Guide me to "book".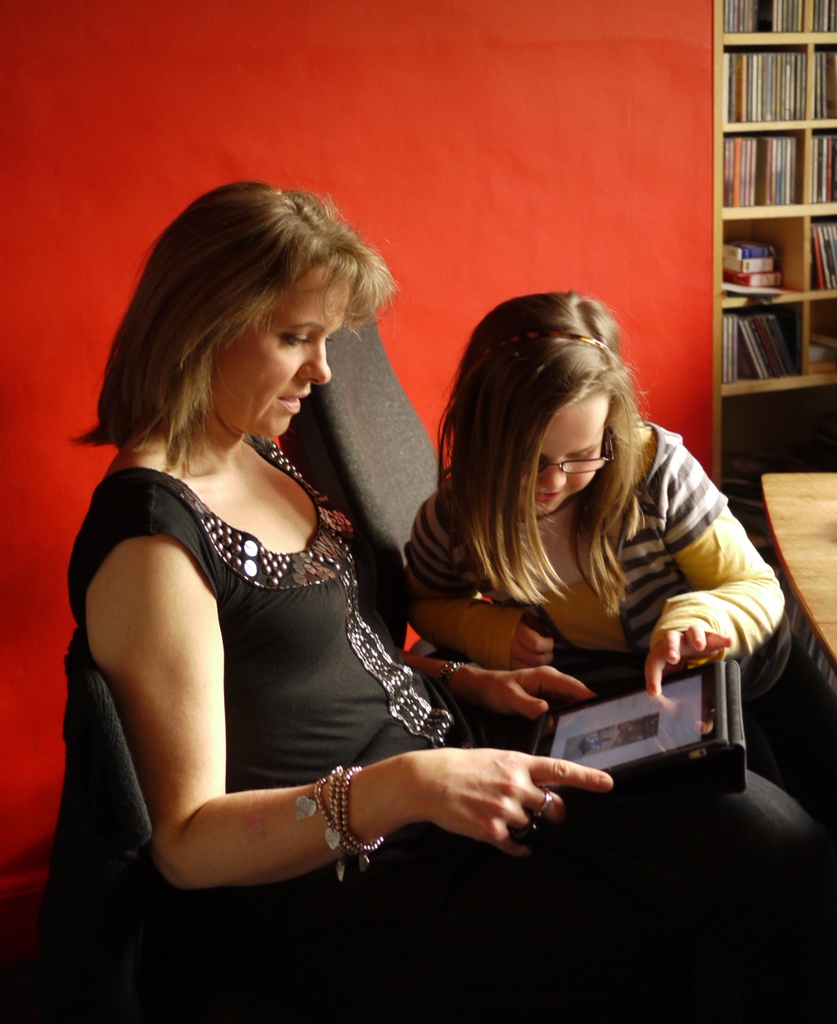
Guidance: [x1=722, y1=241, x2=782, y2=265].
